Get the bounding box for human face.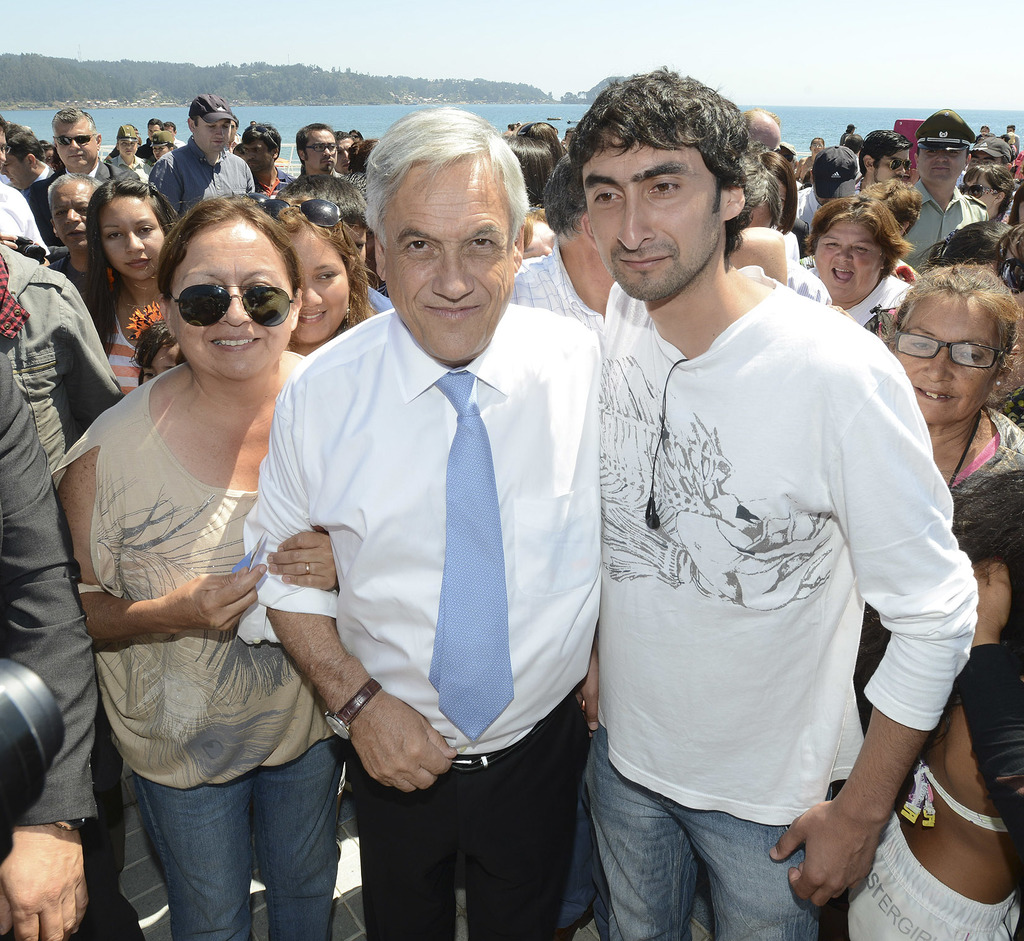
<bbox>583, 136, 728, 311</bbox>.
